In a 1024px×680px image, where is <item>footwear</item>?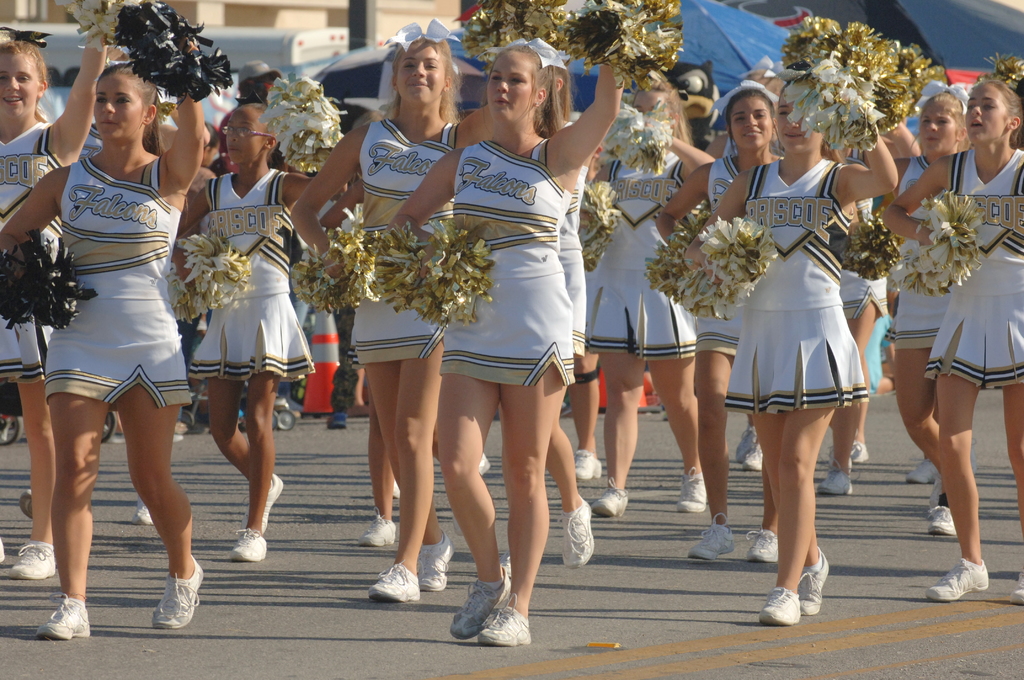
(x1=241, y1=473, x2=282, y2=534).
